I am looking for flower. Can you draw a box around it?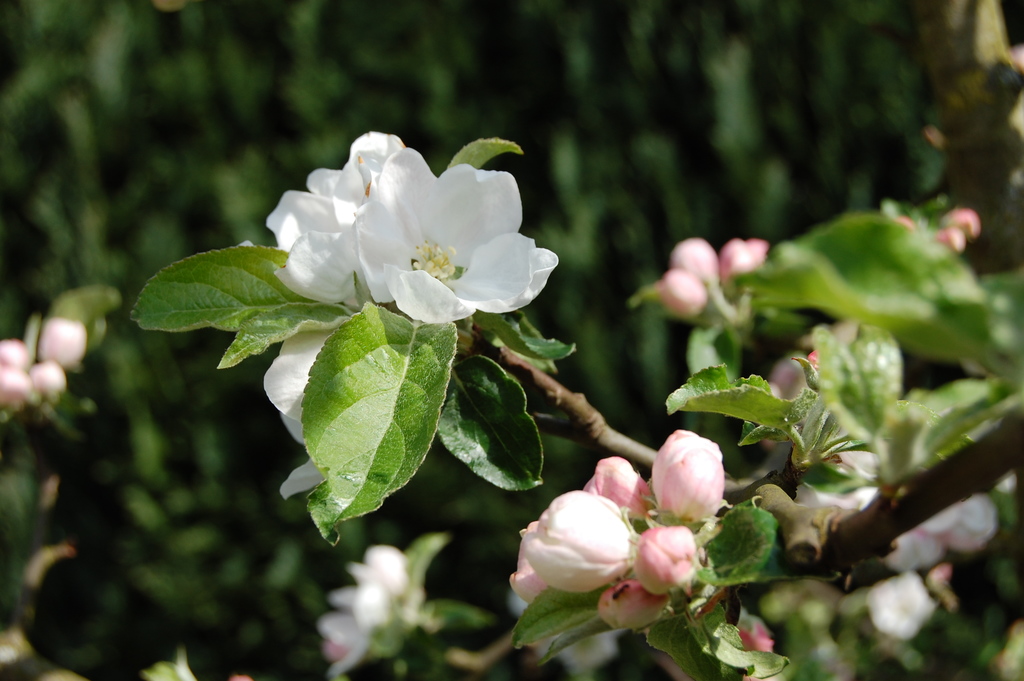
Sure, the bounding box is x1=737, y1=609, x2=774, y2=665.
